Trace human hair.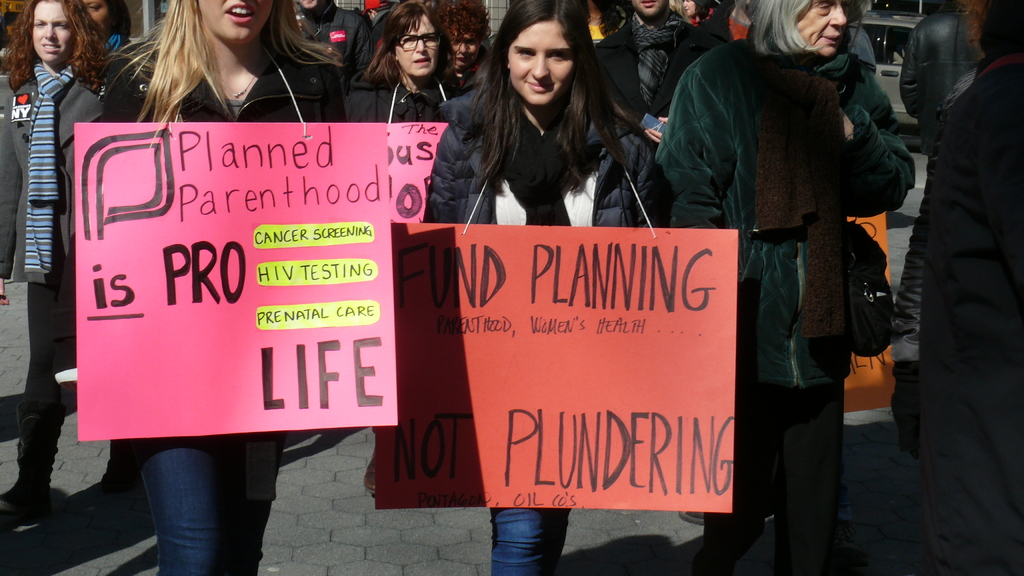
Traced to bbox=[127, 0, 339, 122].
